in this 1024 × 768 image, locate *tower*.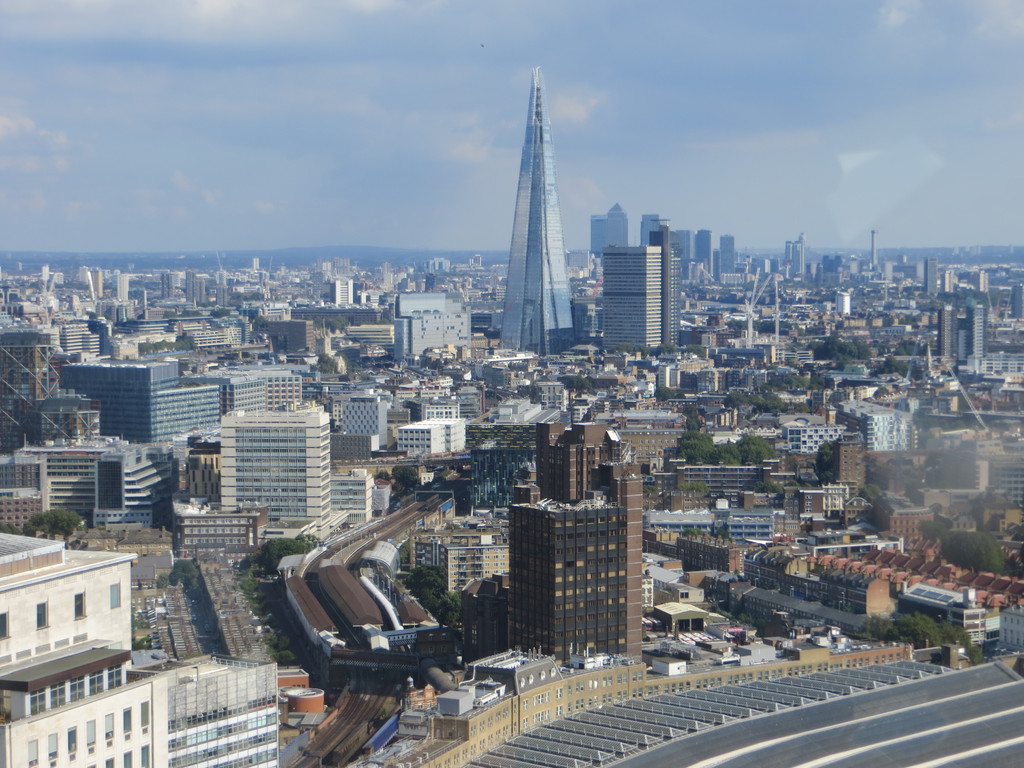
Bounding box: bbox=[932, 302, 959, 375].
